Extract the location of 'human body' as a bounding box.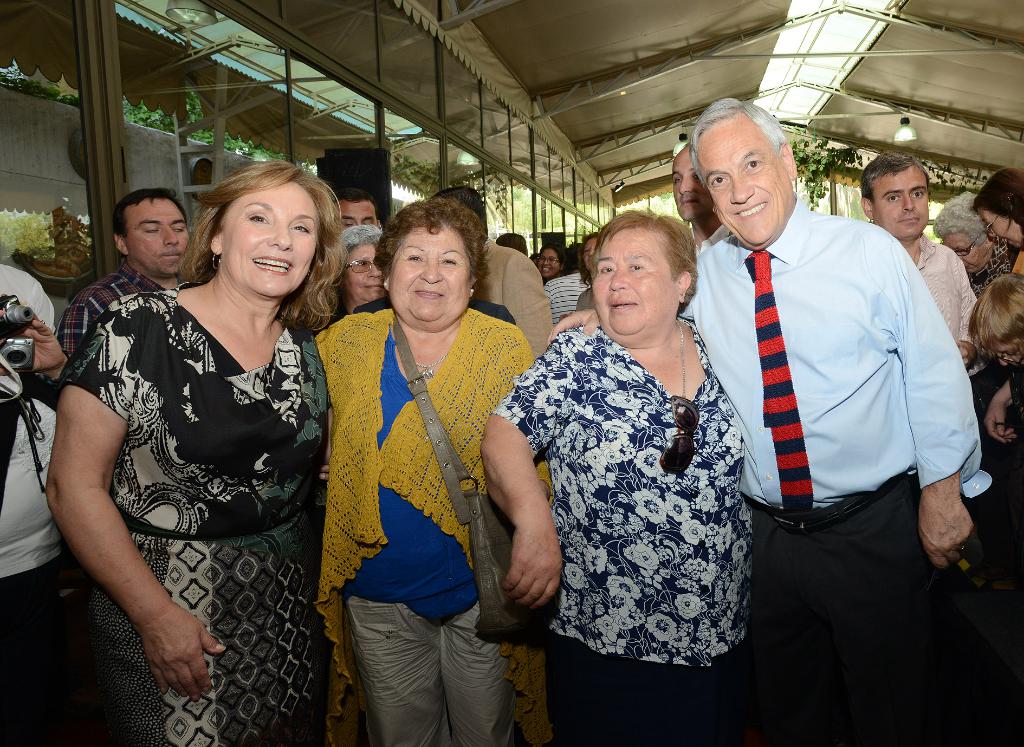
(left=57, top=119, right=340, bottom=746).
